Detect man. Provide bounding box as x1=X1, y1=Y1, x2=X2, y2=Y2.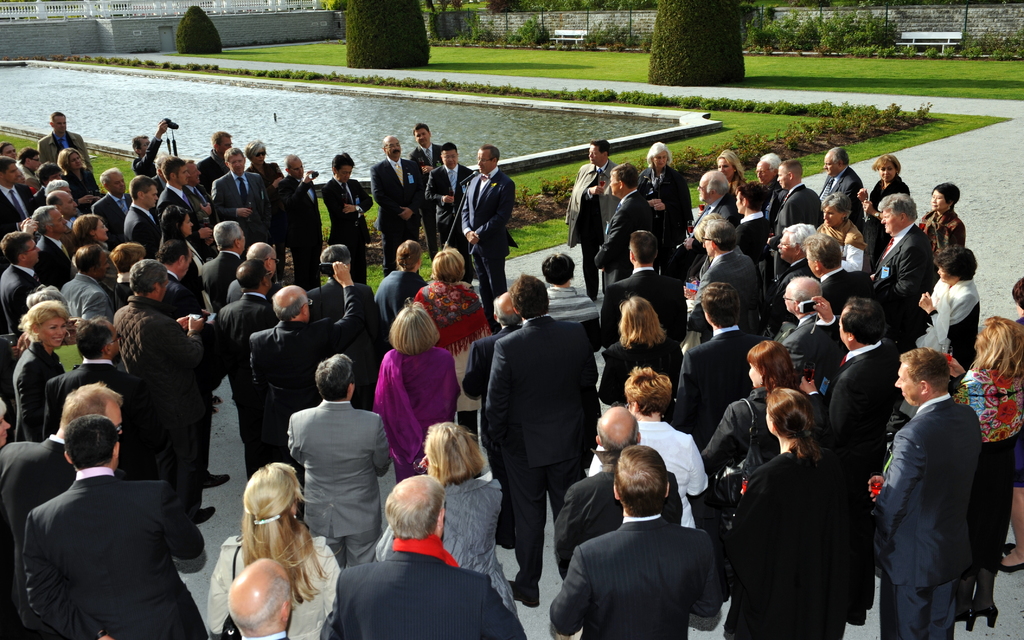
x1=38, y1=107, x2=95, y2=174.
